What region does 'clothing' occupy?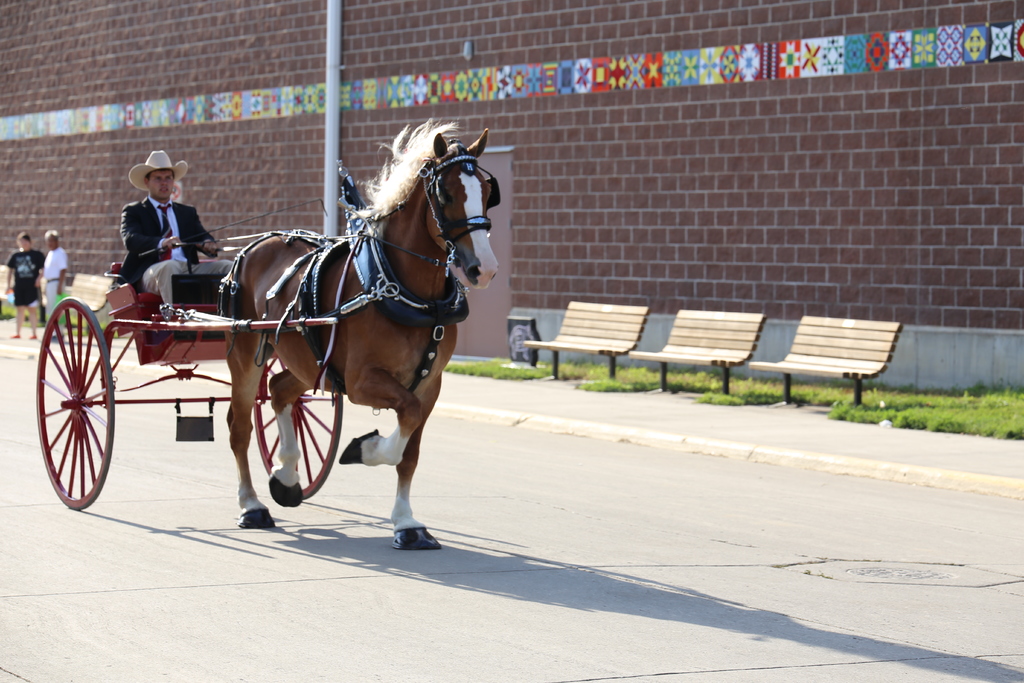
106:179:202:268.
